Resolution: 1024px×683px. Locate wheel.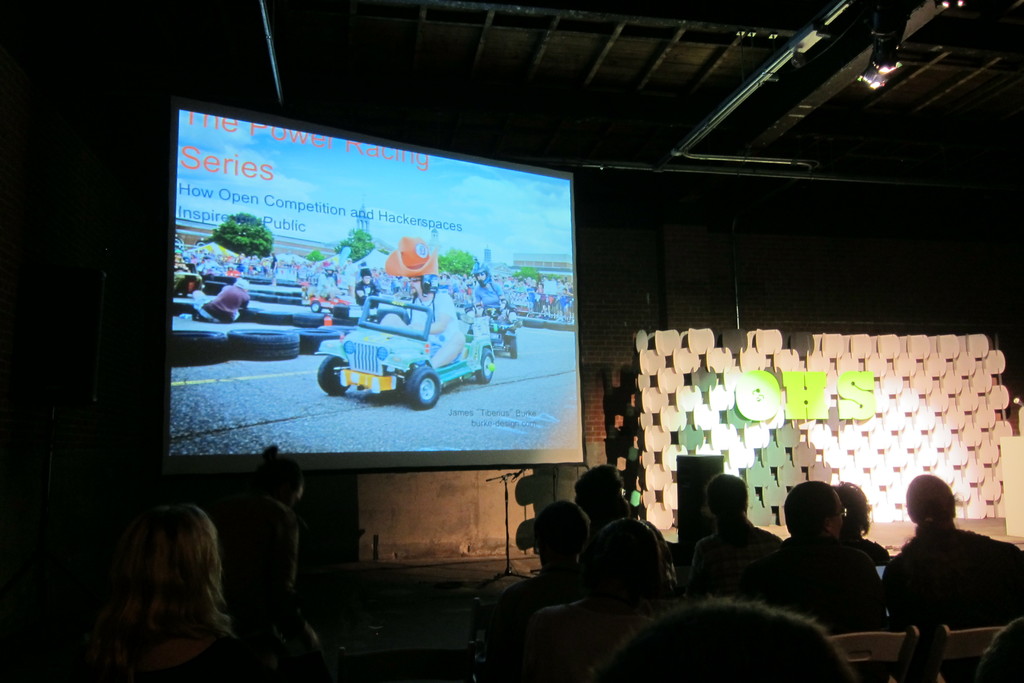
region(545, 318, 568, 329).
